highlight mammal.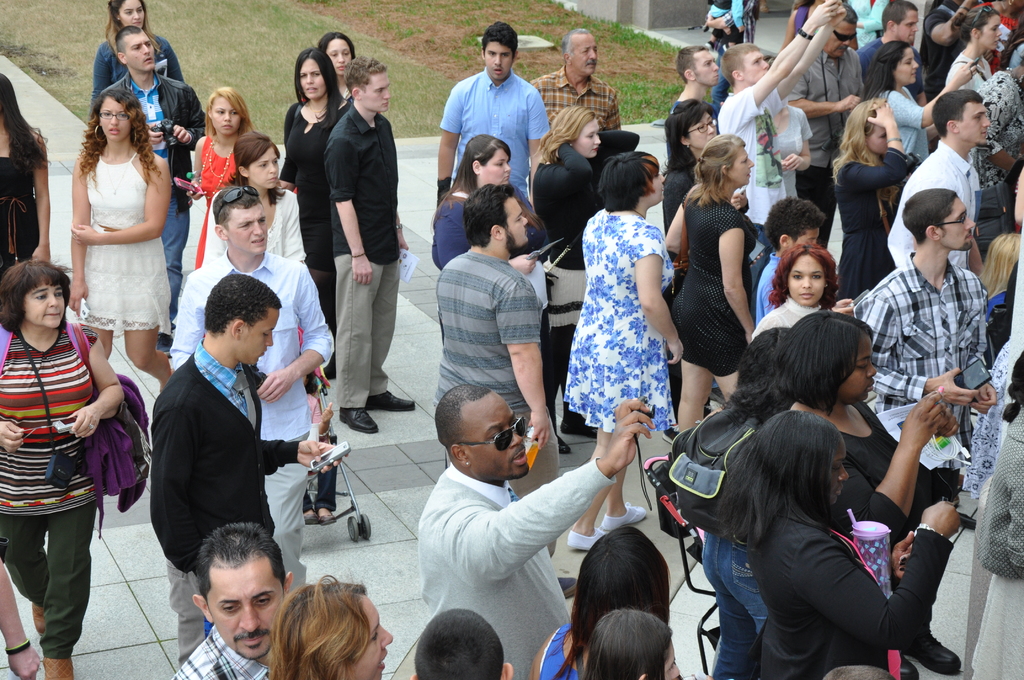
Highlighted region: 425/132/539/267.
